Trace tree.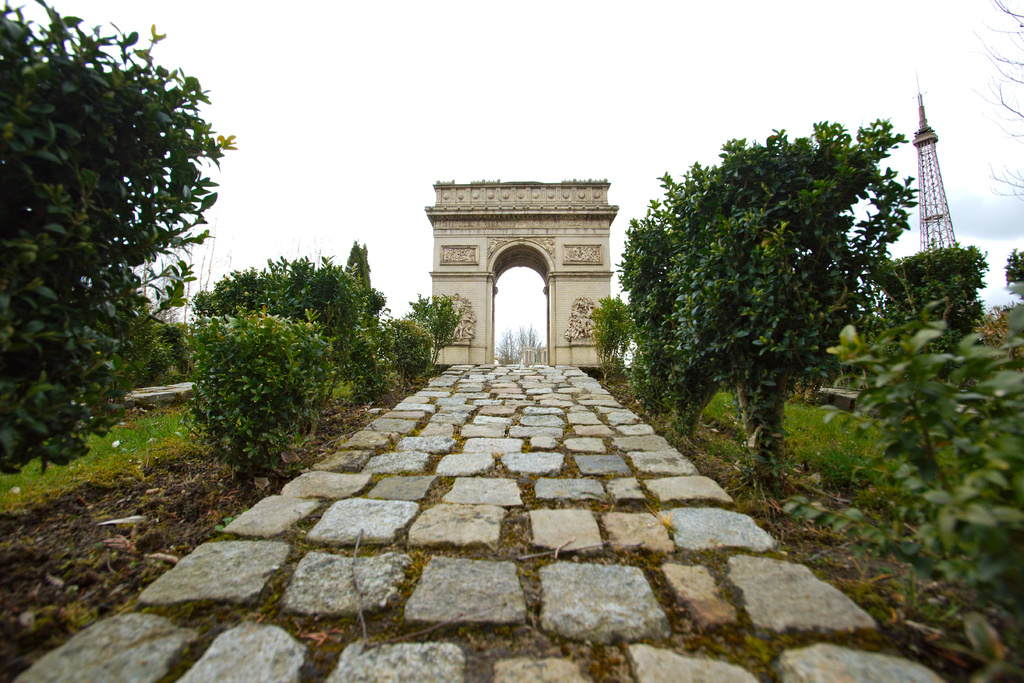
Traced to l=618, t=106, r=947, b=472.
